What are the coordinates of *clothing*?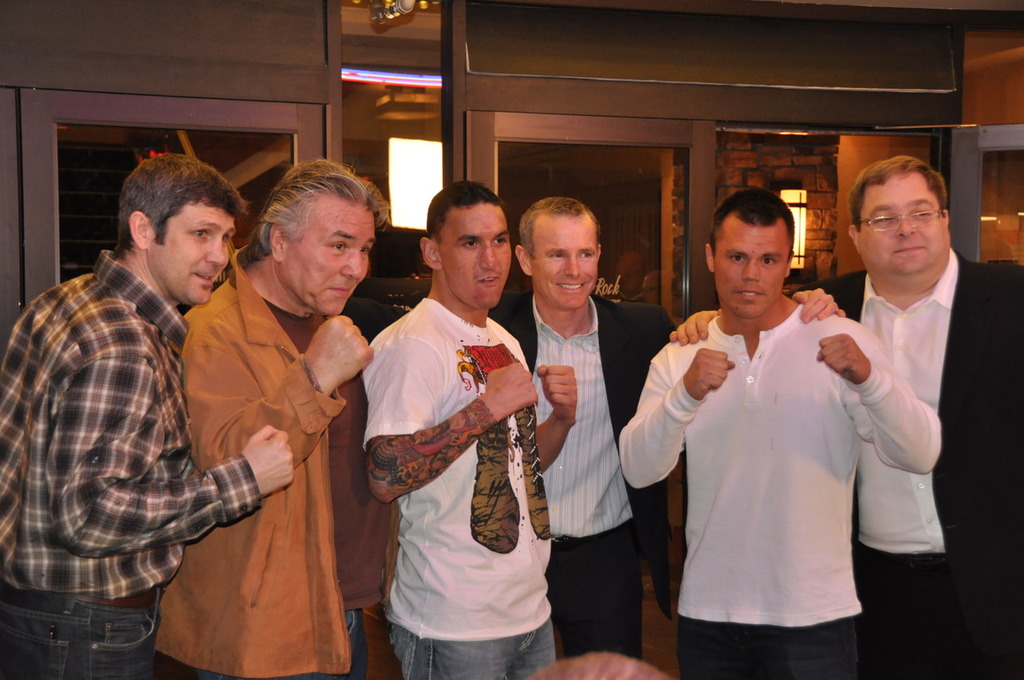
bbox(825, 246, 1023, 679).
